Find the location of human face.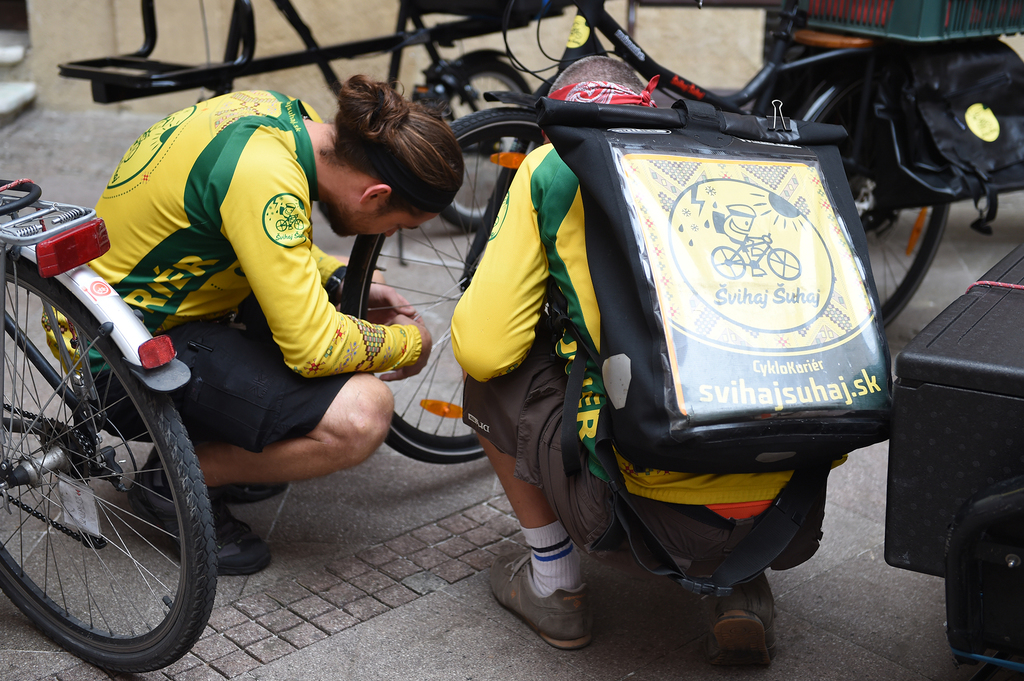
Location: (333,198,438,237).
